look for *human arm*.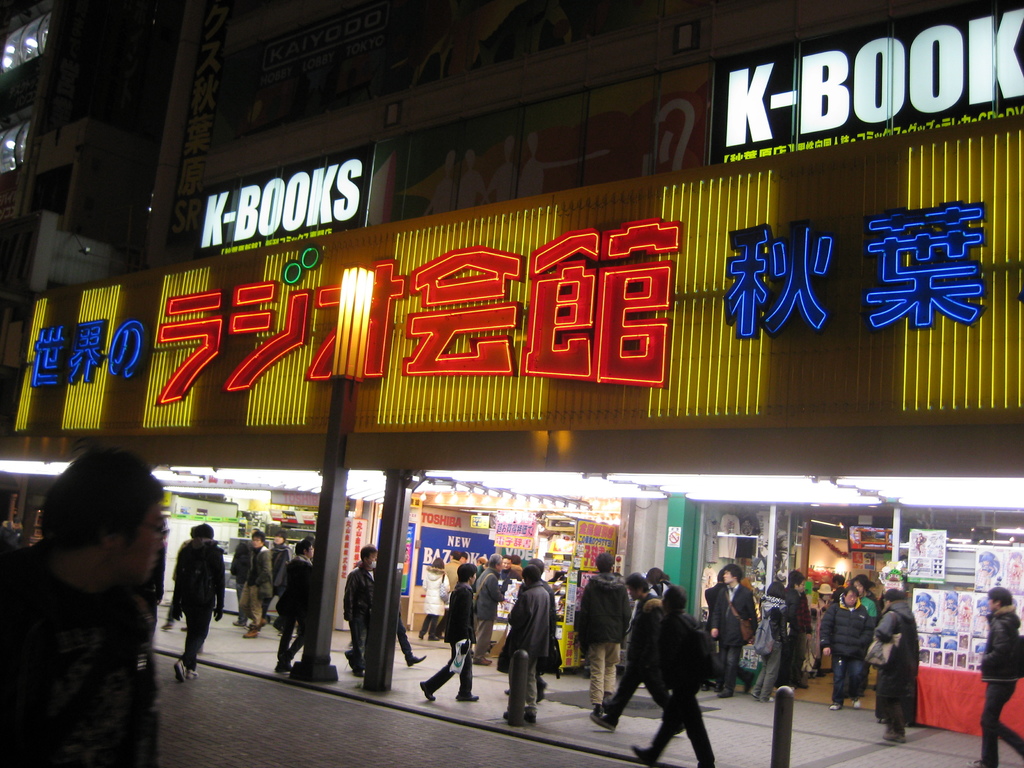
Found: 512 589 532 654.
